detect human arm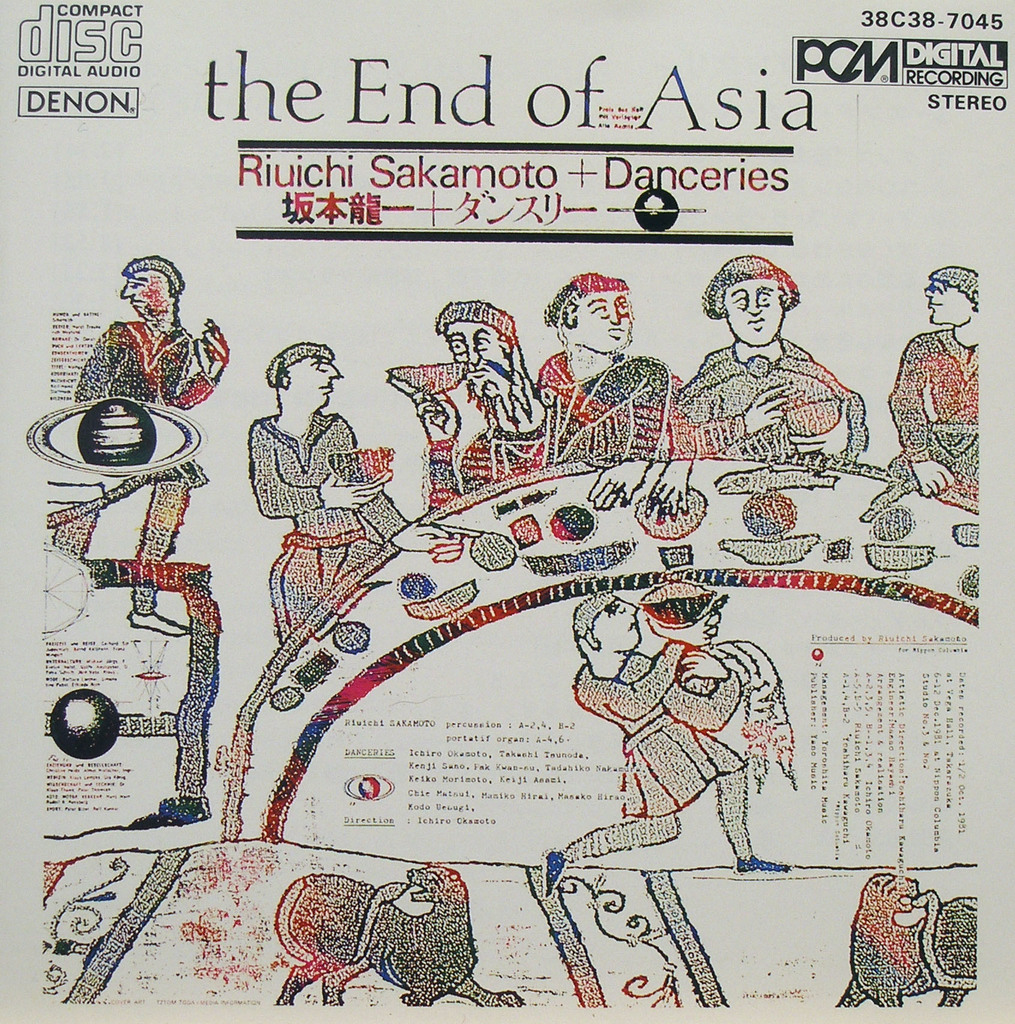
<bbox>244, 417, 382, 518</bbox>
